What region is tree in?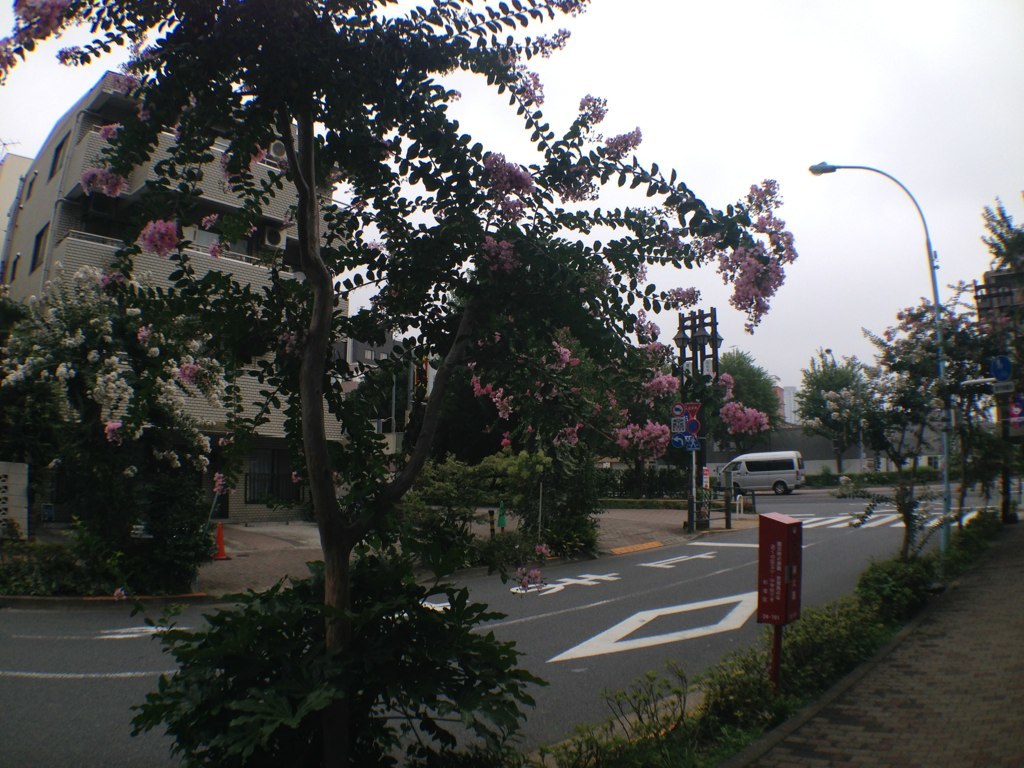
676:357:781:501.
